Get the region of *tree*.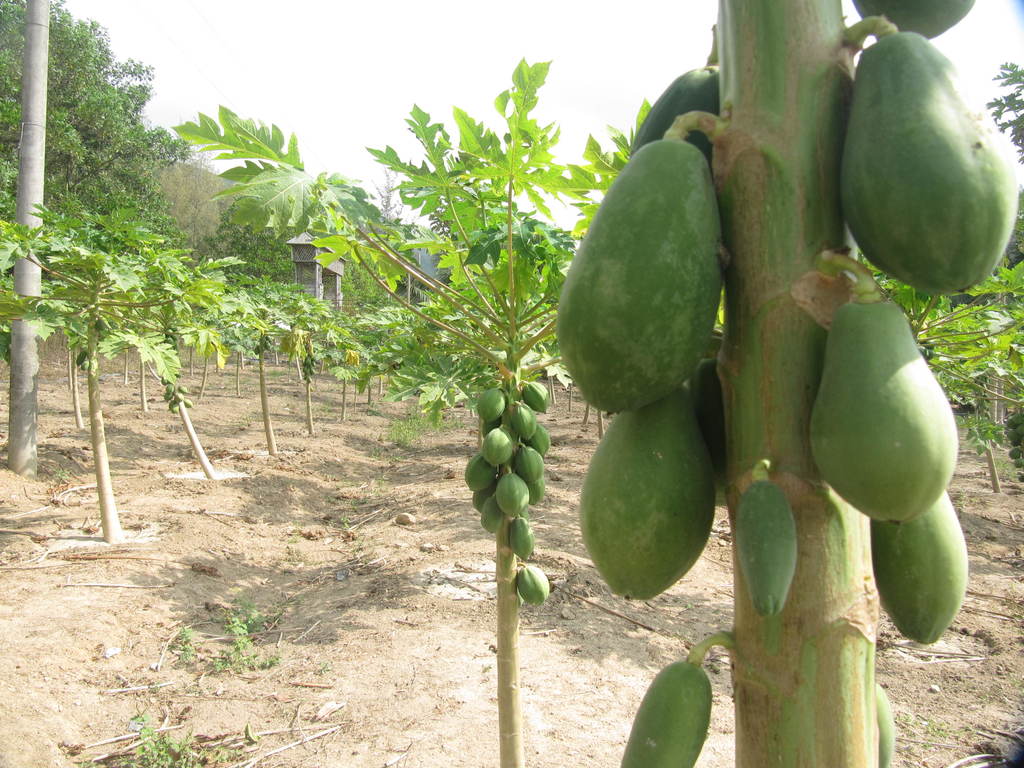
rect(556, 0, 1020, 767).
